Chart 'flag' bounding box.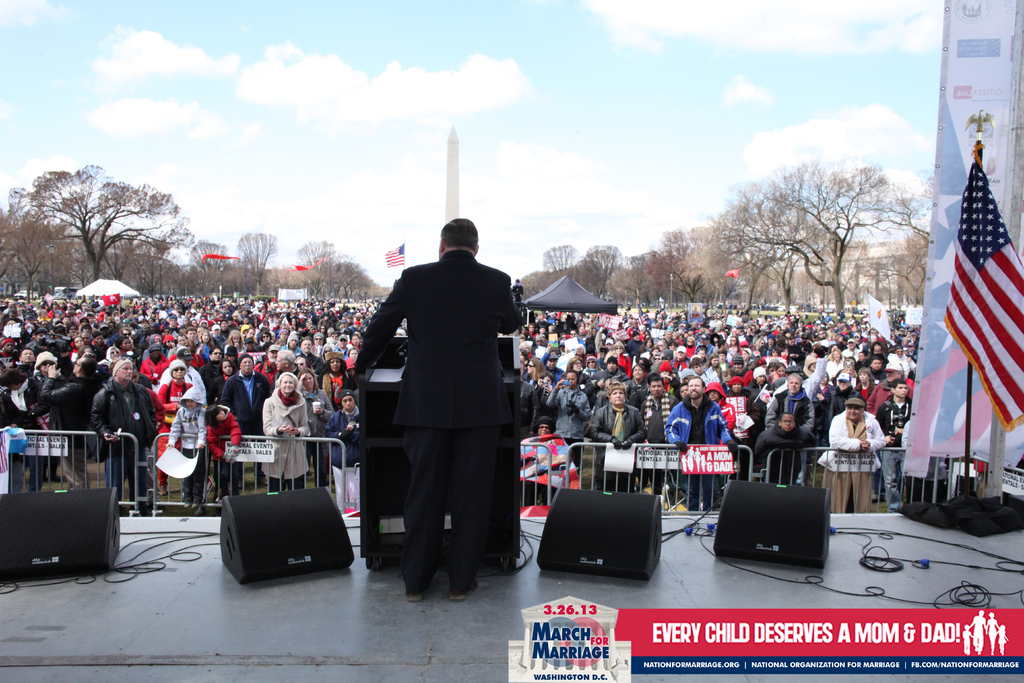
Charted: bbox(870, 294, 897, 342).
